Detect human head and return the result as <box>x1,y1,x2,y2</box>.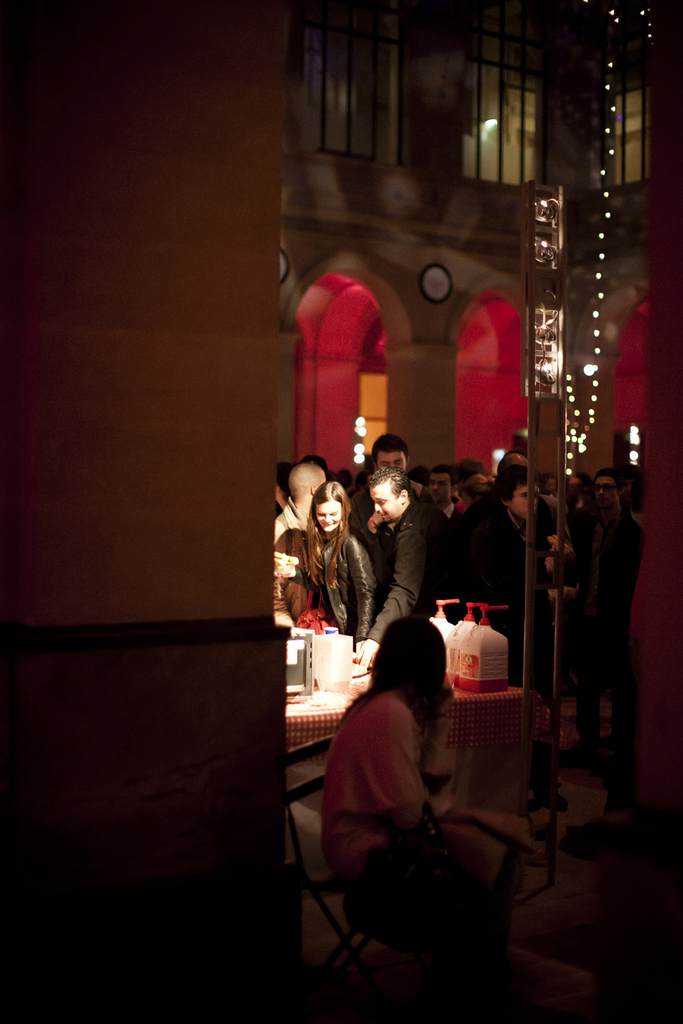
<box>291,464,330,499</box>.
